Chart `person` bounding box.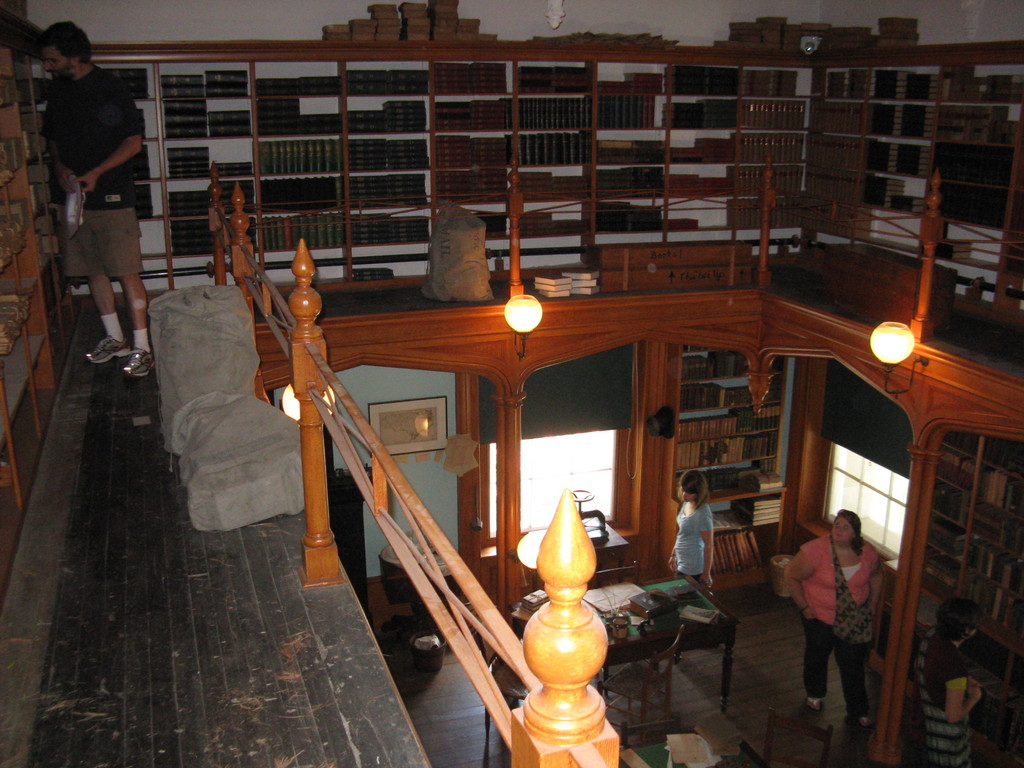
Charted: BBox(911, 597, 983, 767).
